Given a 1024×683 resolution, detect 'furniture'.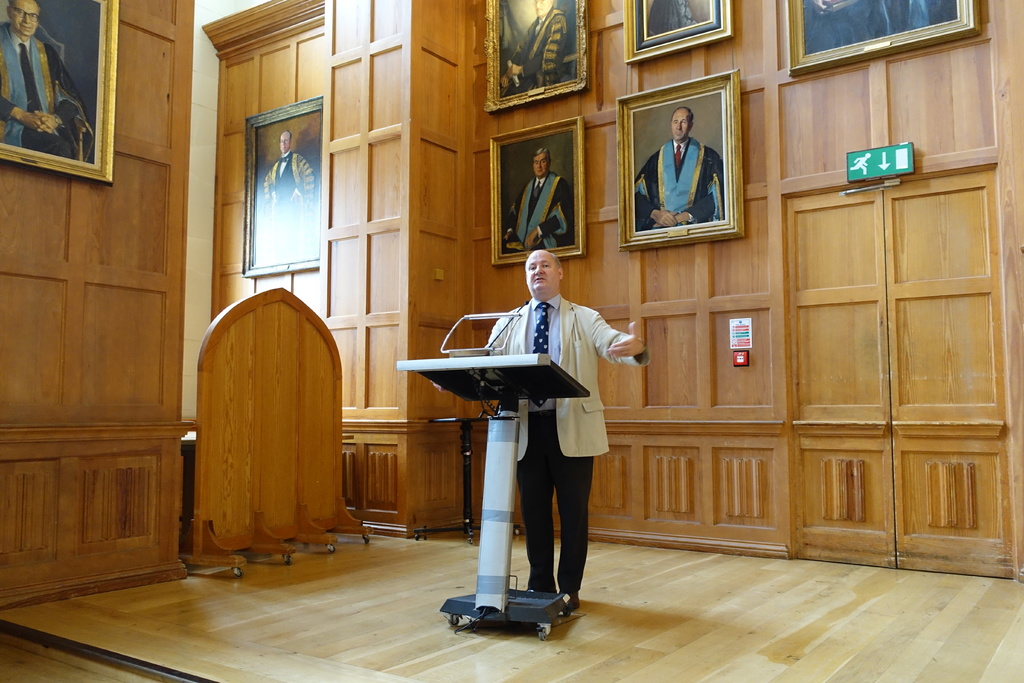
412,417,522,545.
